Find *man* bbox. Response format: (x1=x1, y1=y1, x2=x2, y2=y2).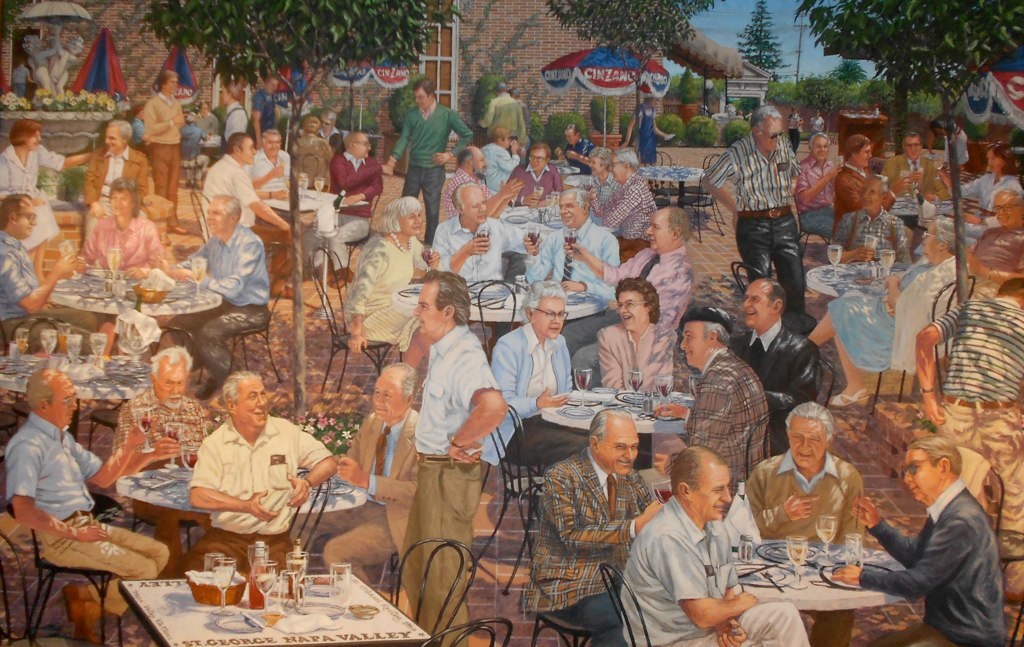
(x1=727, y1=274, x2=812, y2=473).
